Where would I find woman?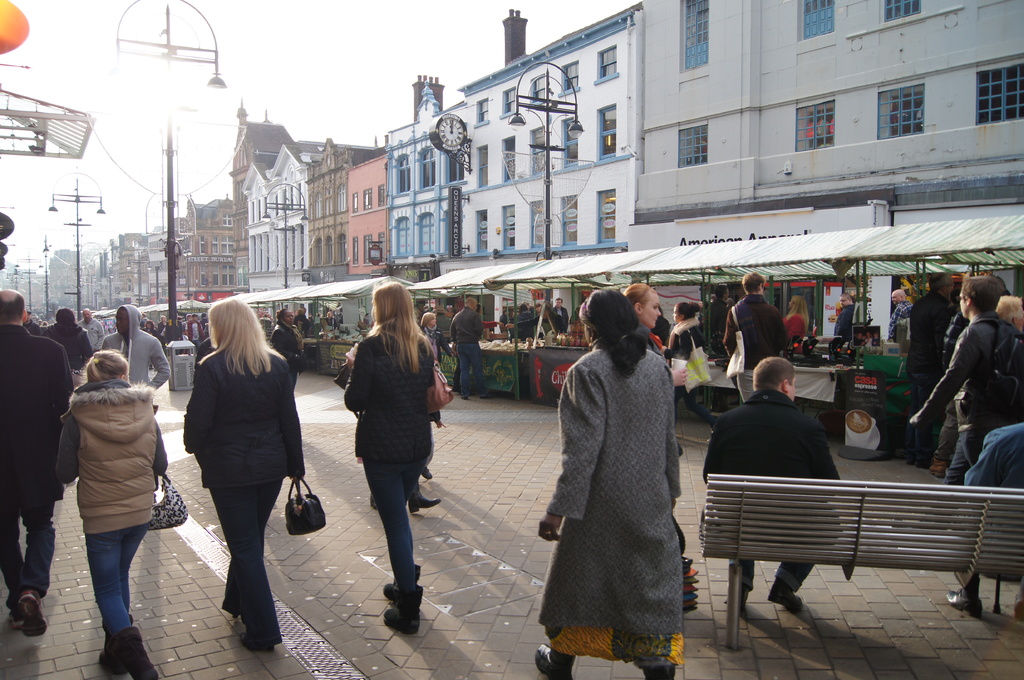
At (x1=662, y1=291, x2=717, y2=432).
